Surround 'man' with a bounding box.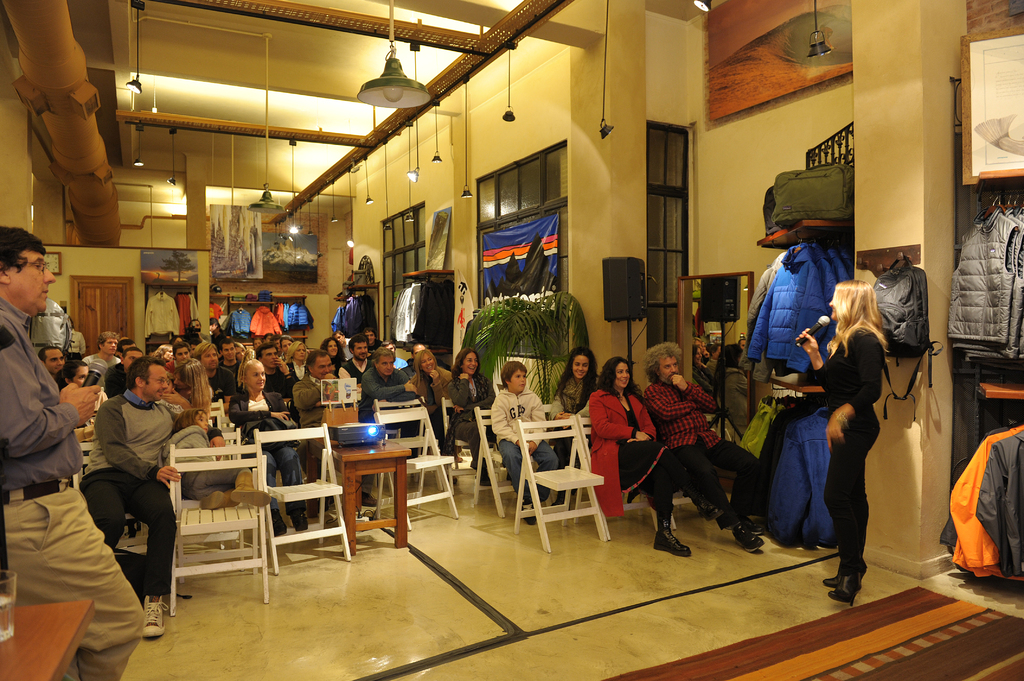
(x1=195, y1=339, x2=236, y2=406).
